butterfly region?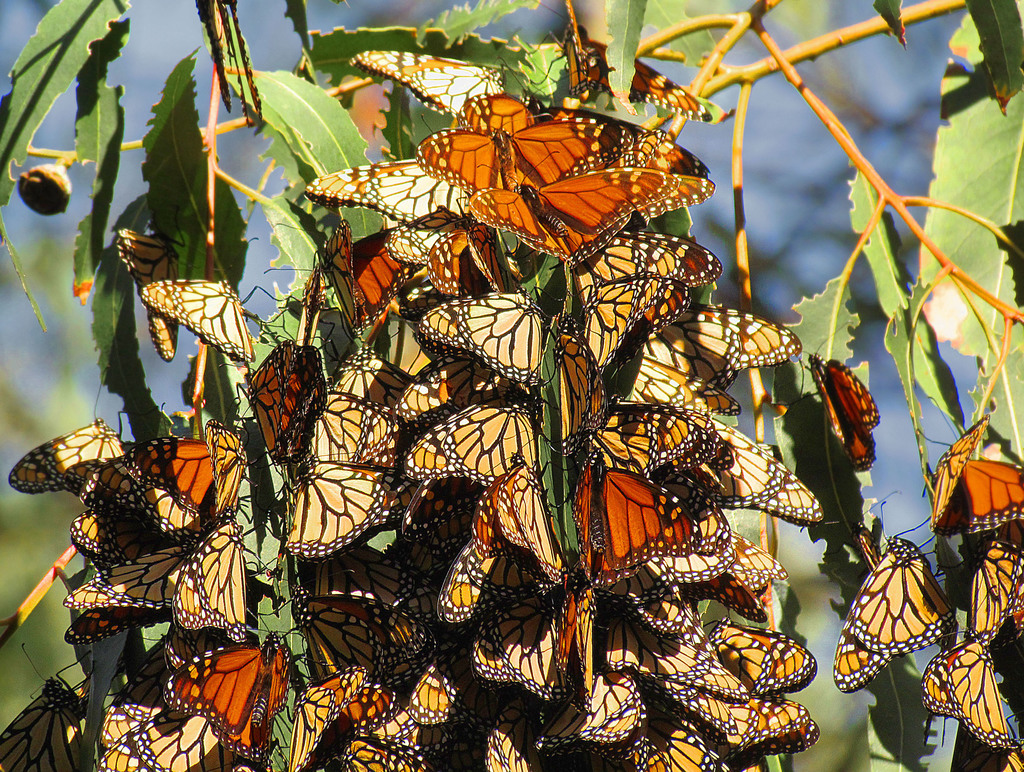
Rect(616, 616, 828, 771)
